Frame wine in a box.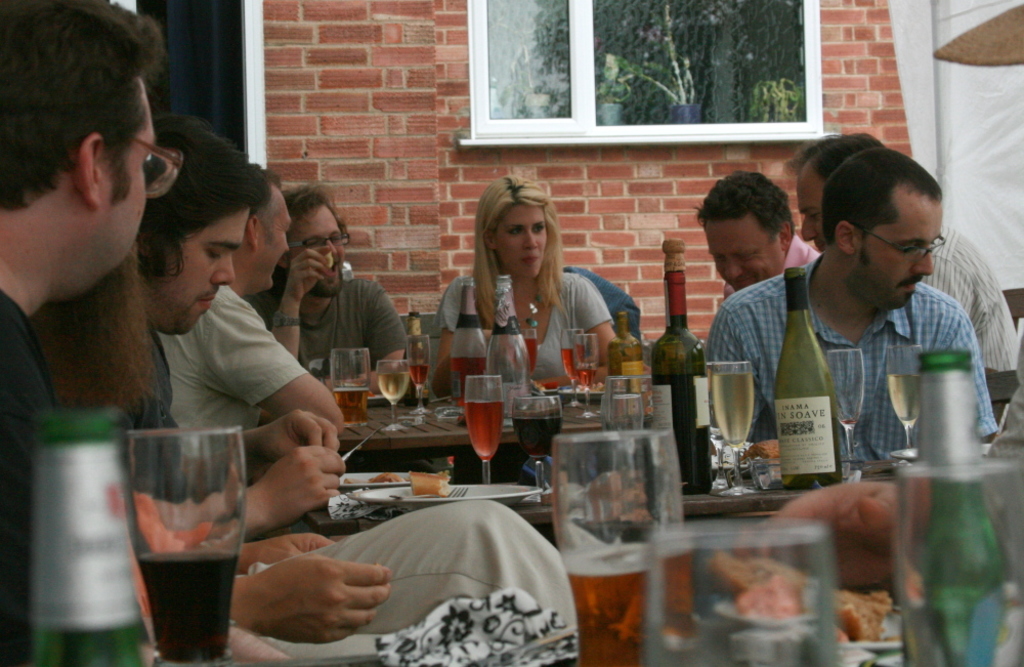
[x1=555, y1=542, x2=706, y2=666].
